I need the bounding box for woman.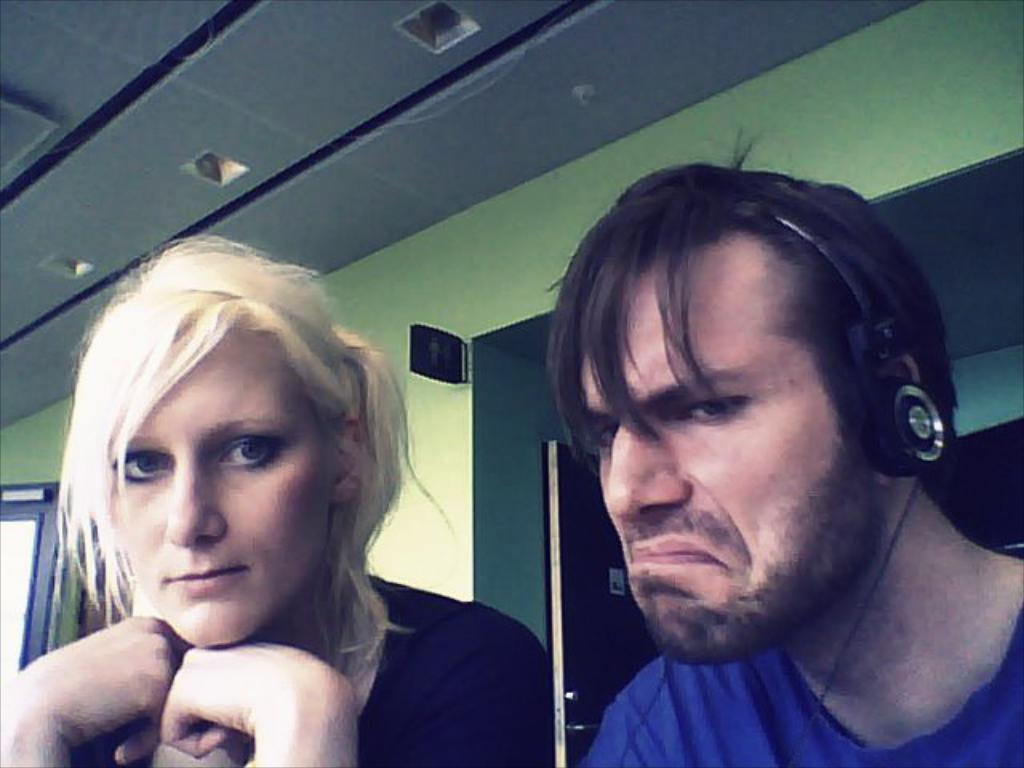
Here it is: [left=0, top=230, right=558, bottom=766].
